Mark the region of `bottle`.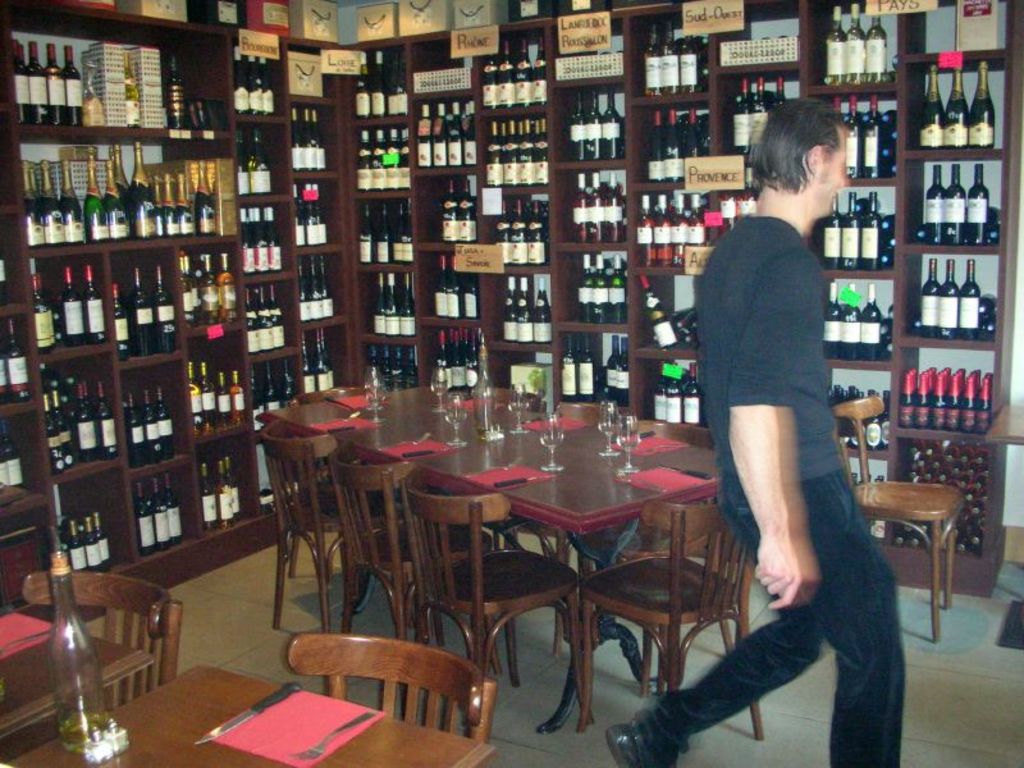
Region: l=56, t=262, r=84, b=340.
